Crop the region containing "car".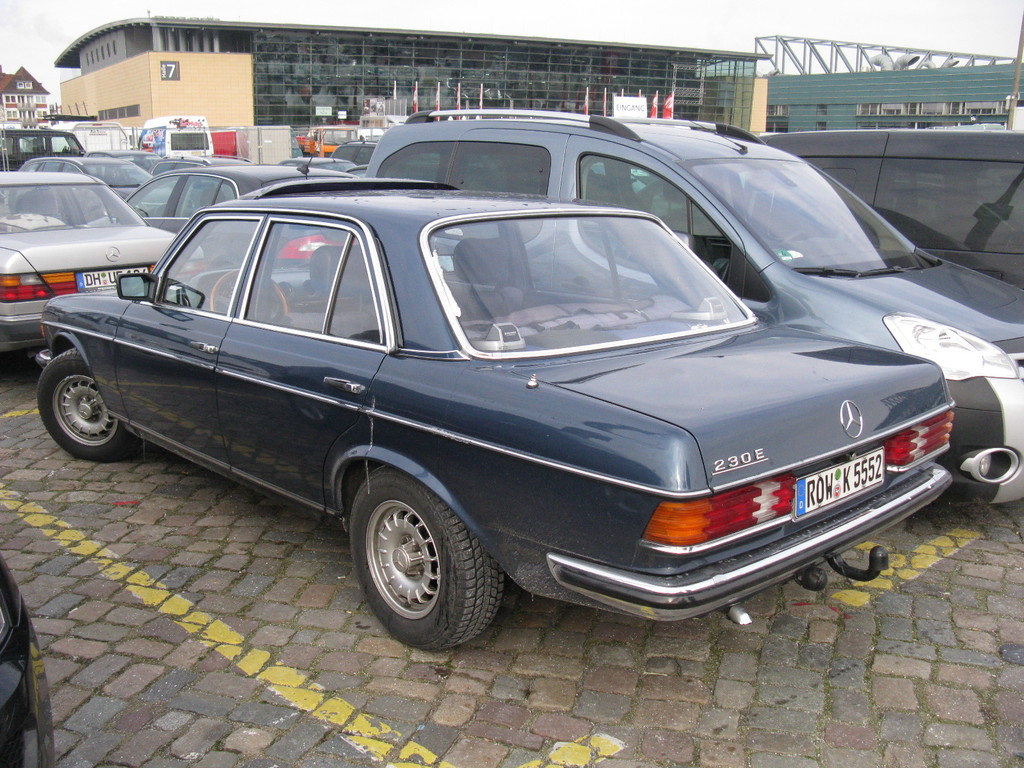
Crop region: locate(1, 557, 54, 767).
